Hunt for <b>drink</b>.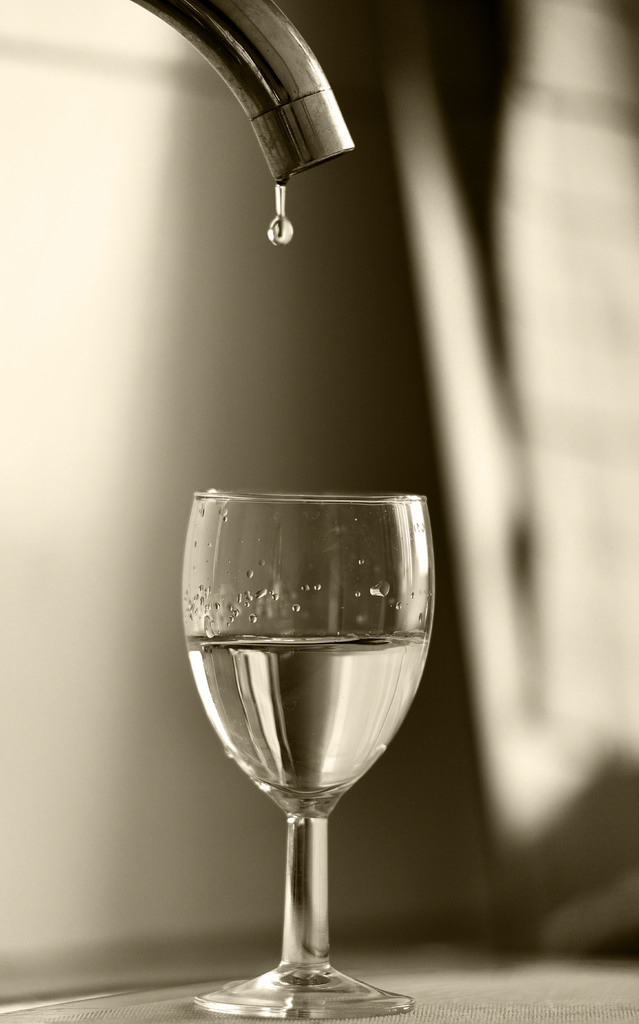
Hunted down at (183,636,427,785).
